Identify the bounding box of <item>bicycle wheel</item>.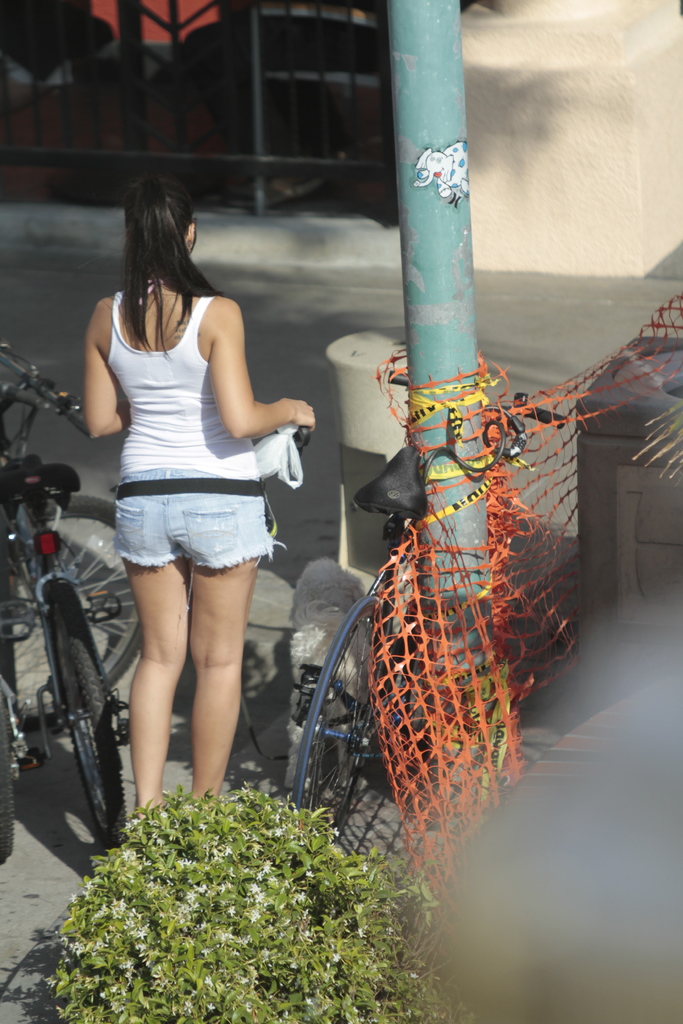
0,494,143,724.
